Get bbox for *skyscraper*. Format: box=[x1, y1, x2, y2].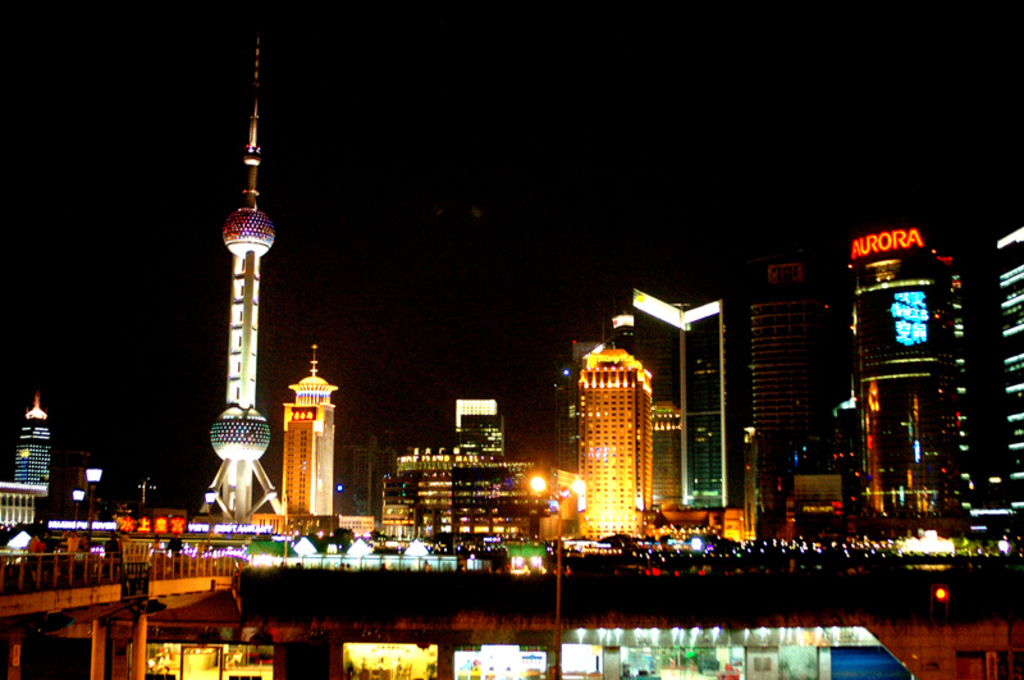
box=[751, 263, 835, 533].
